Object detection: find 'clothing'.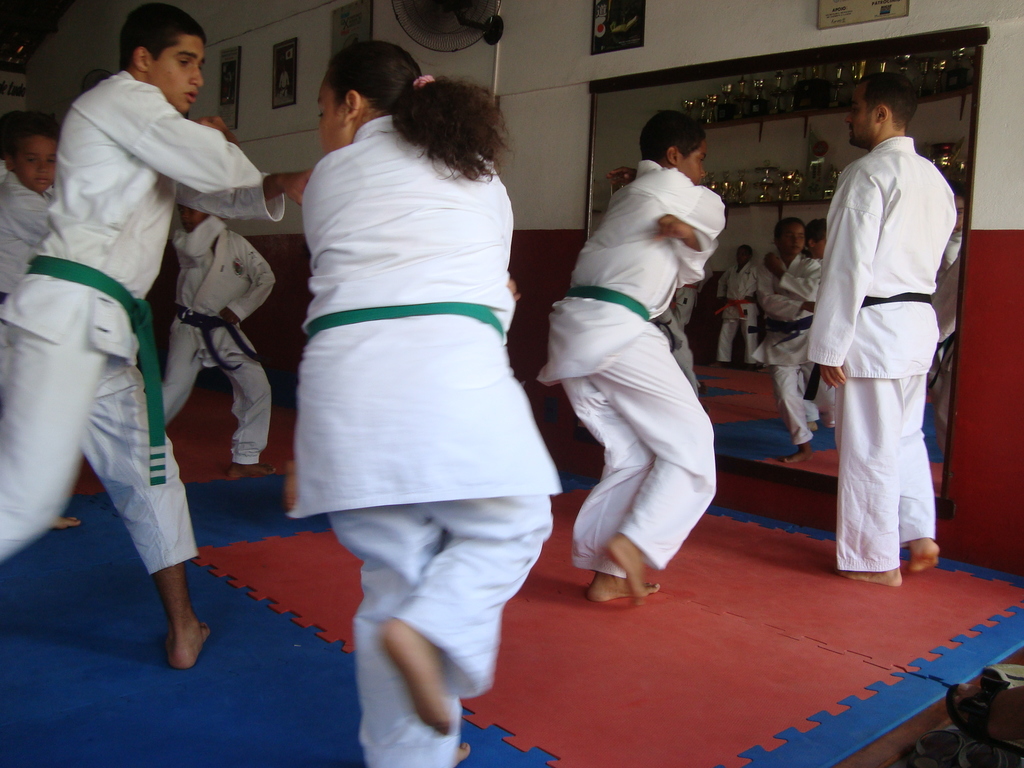
bbox=[161, 213, 277, 465].
